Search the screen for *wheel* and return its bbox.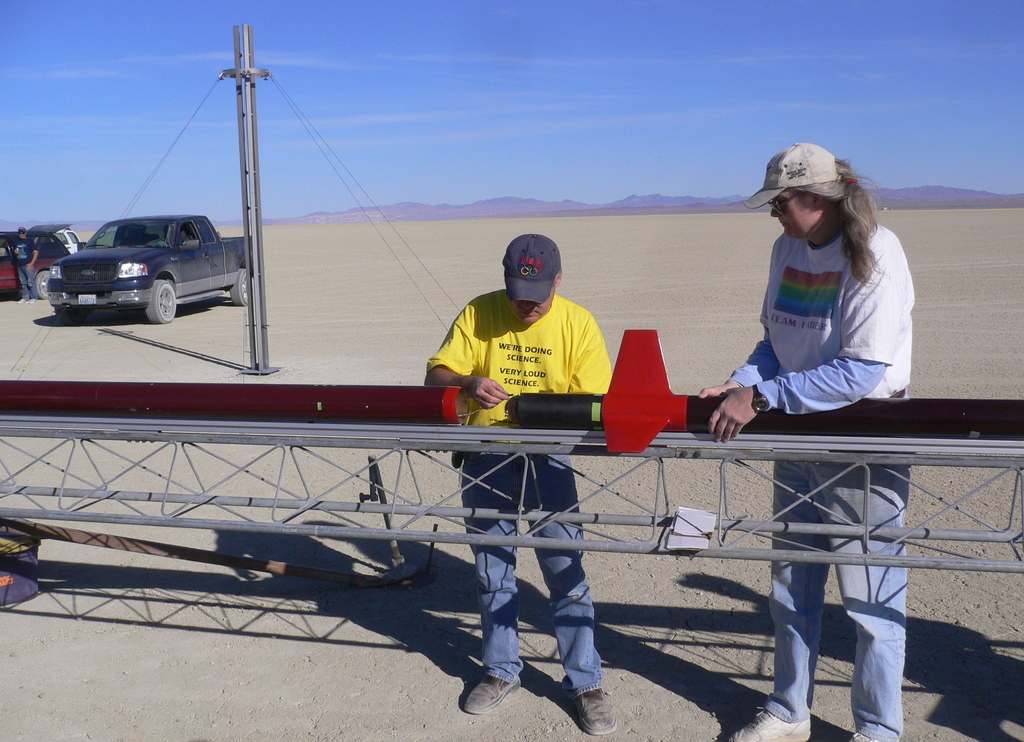
Found: left=31, top=266, right=52, bottom=297.
